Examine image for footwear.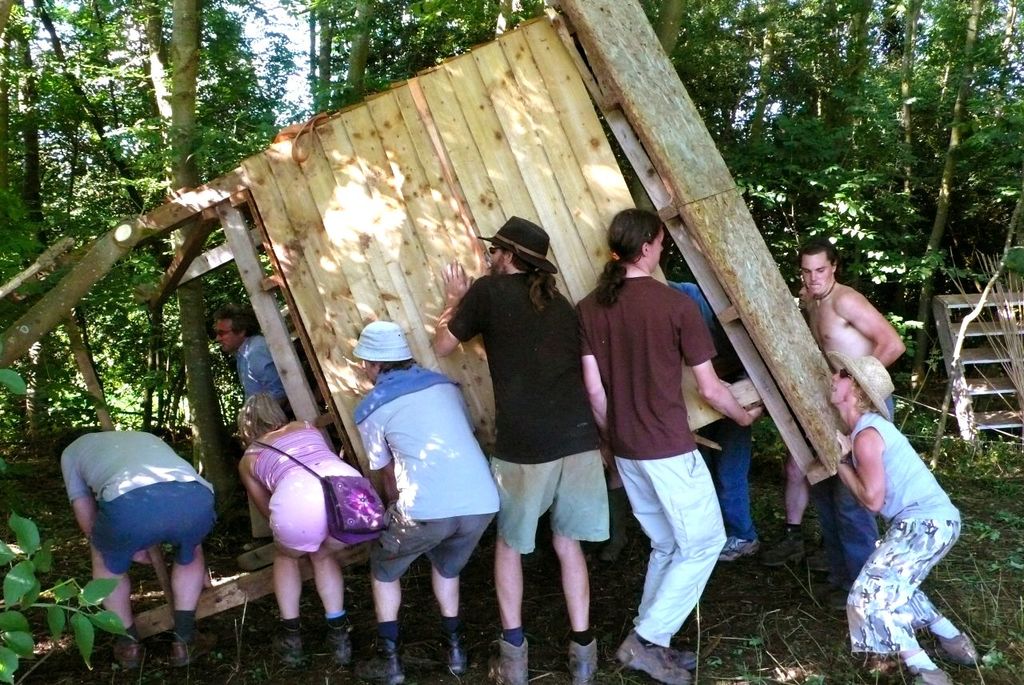
Examination result: <region>174, 635, 215, 666</region>.
